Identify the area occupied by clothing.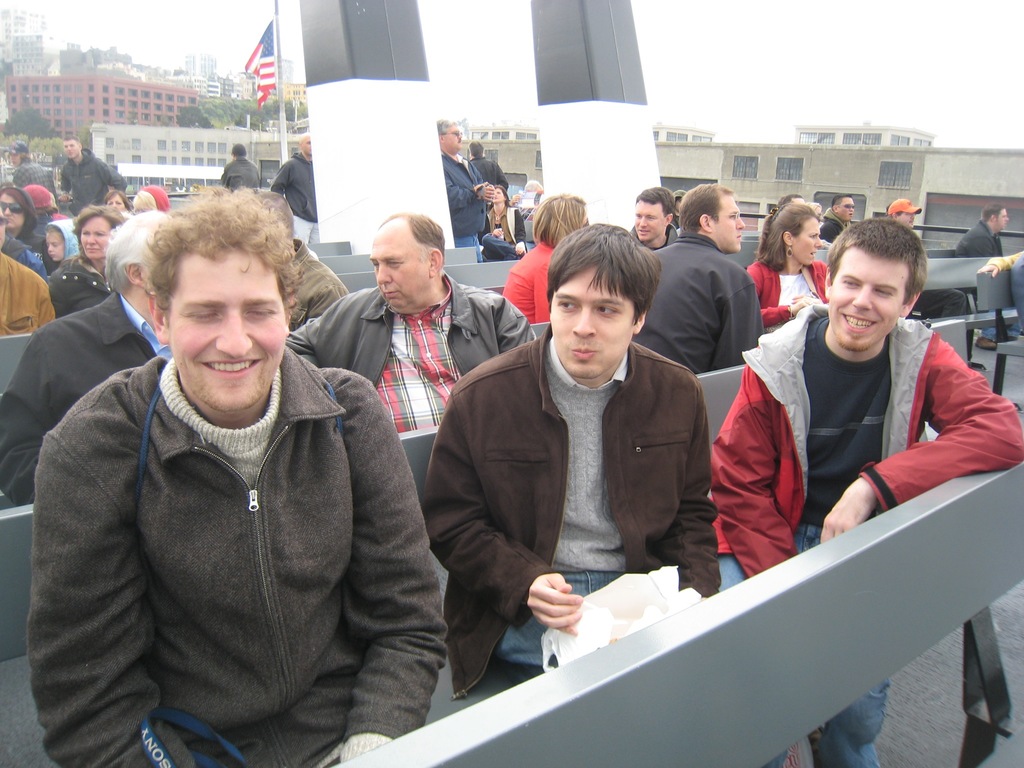
Area: {"left": 295, "top": 271, "right": 538, "bottom": 422}.
